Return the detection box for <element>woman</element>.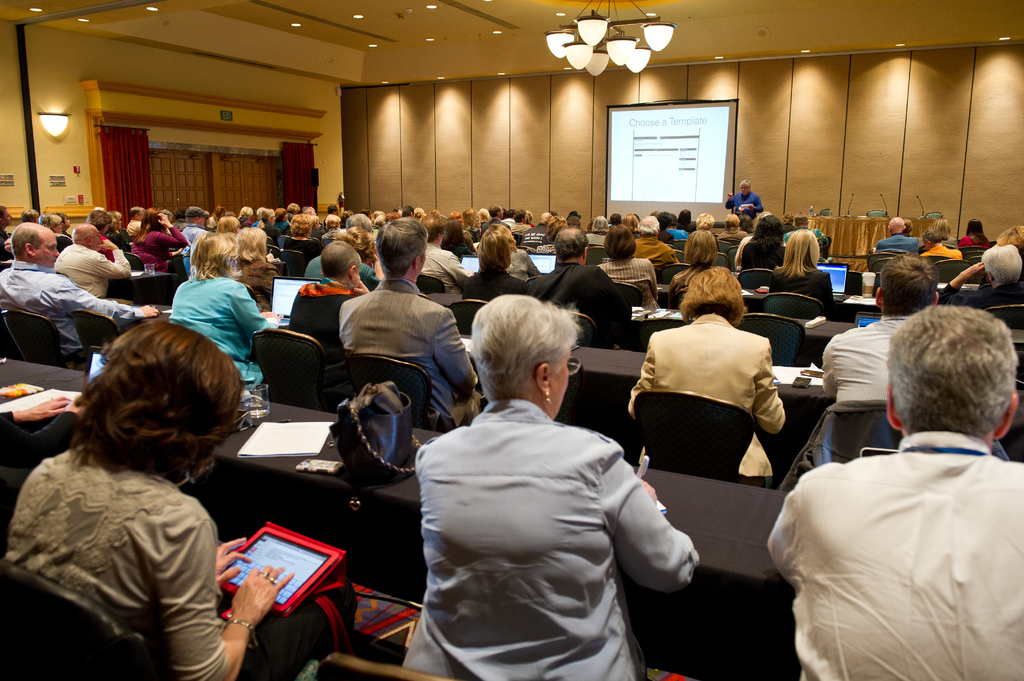
{"x1": 458, "y1": 227, "x2": 531, "y2": 301}.
